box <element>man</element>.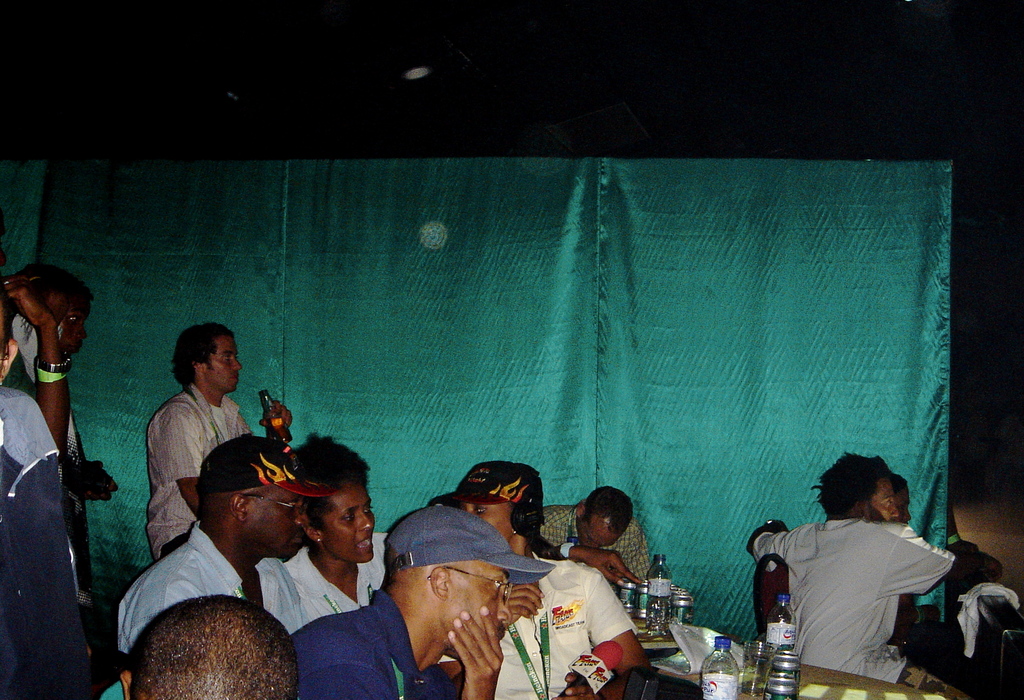
x1=58, y1=271, x2=122, y2=626.
